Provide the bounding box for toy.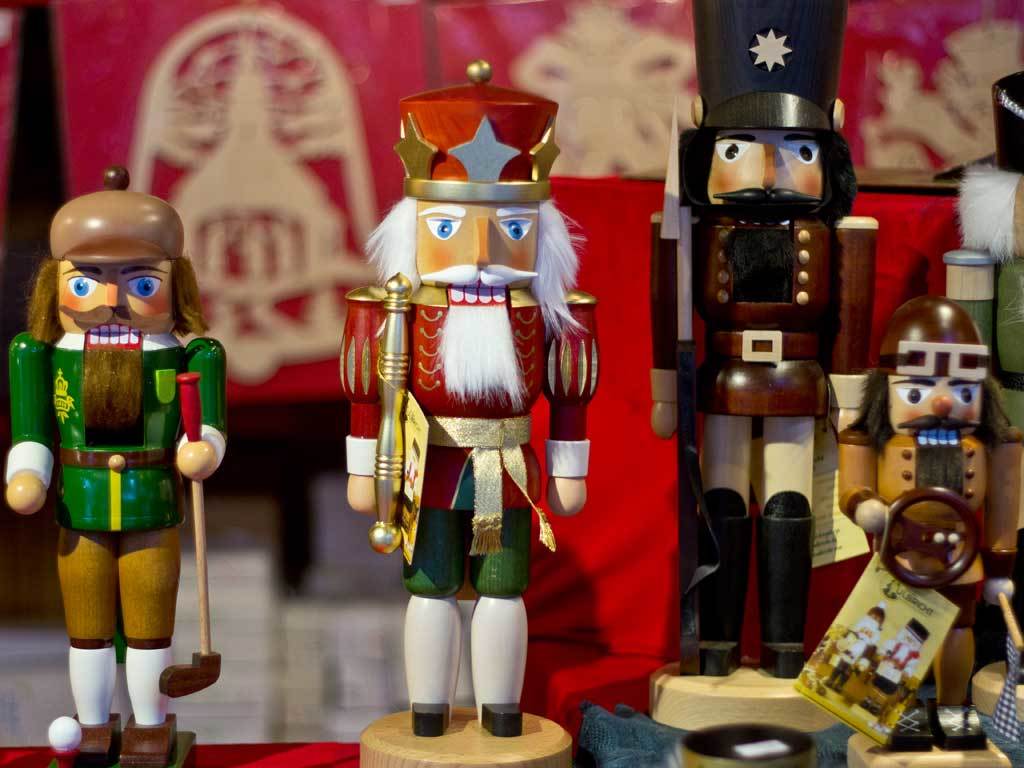
bbox(18, 167, 234, 722).
